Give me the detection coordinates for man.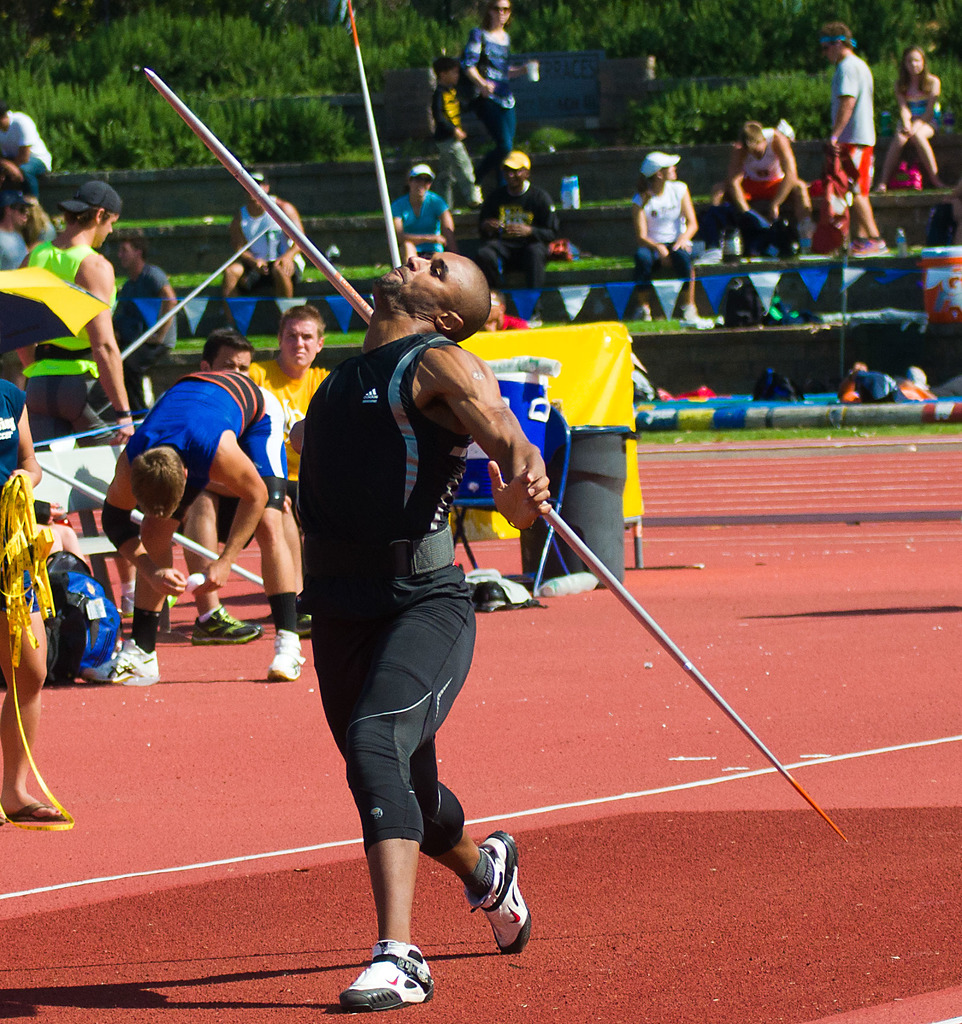
718:120:824:280.
